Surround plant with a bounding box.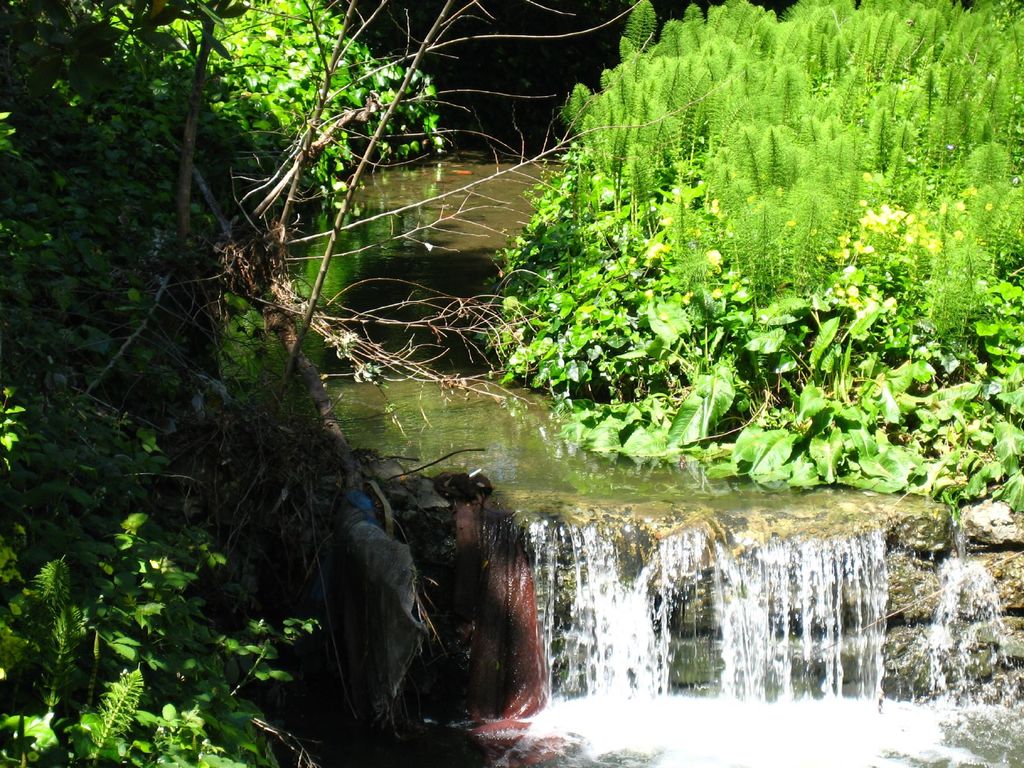
[148,525,322,767].
